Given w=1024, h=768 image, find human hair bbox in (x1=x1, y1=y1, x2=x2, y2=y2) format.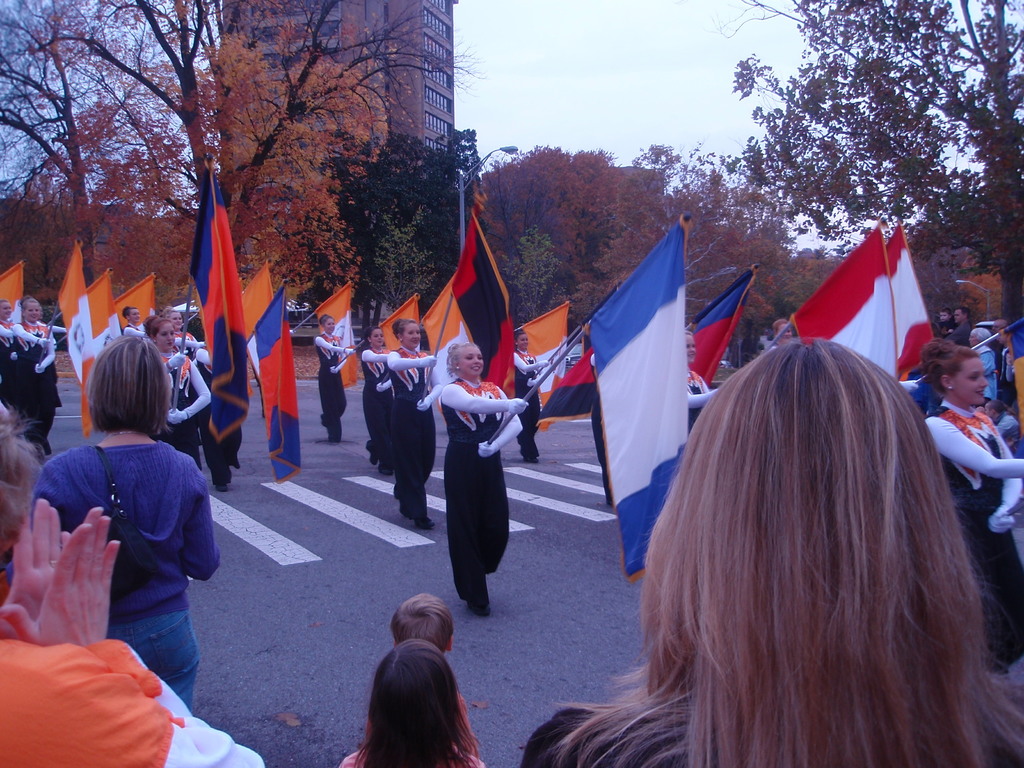
(x1=0, y1=411, x2=44, y2=553).
